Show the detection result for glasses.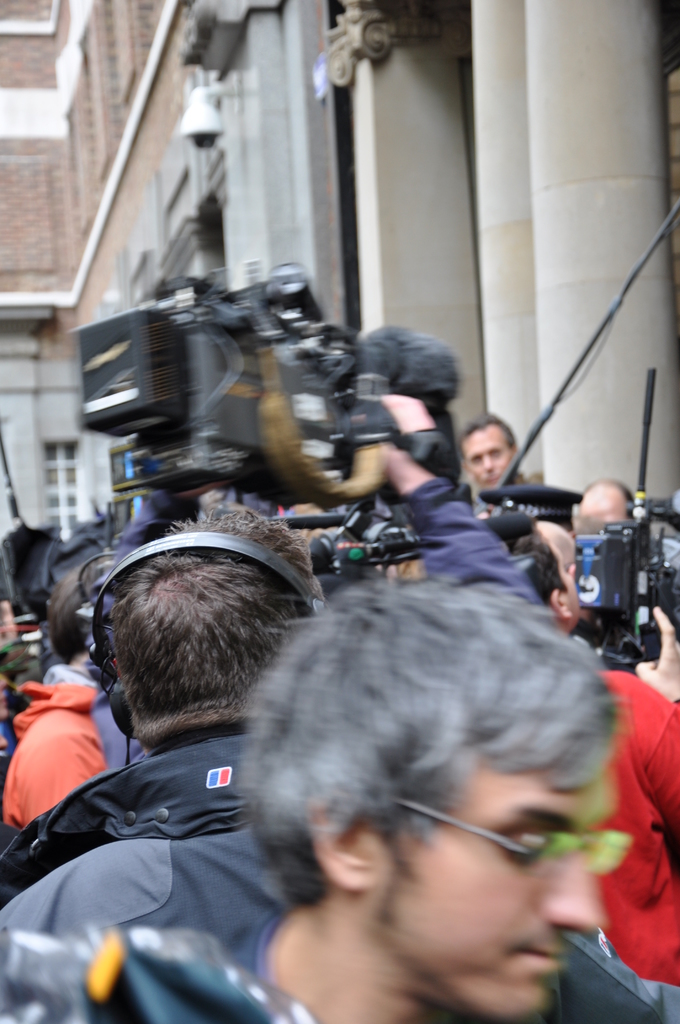
Rect(393, 795, 634, 881).
